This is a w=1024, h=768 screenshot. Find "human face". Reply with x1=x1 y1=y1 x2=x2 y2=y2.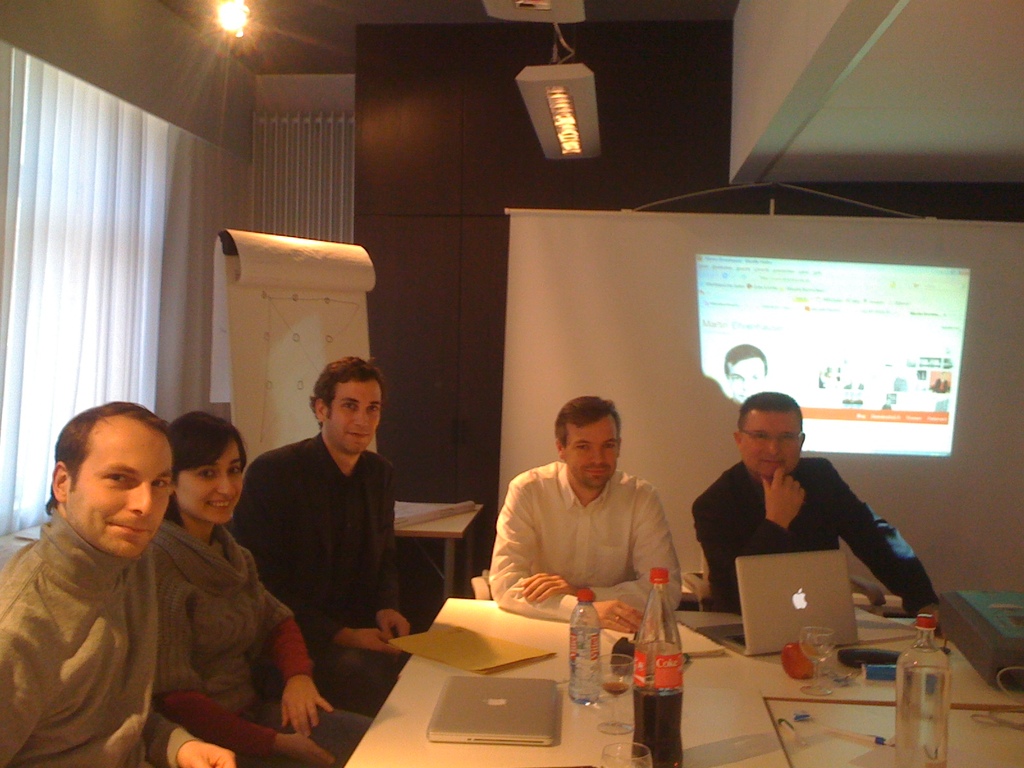
x1=564 y1=419 x2=614 y2=485.
